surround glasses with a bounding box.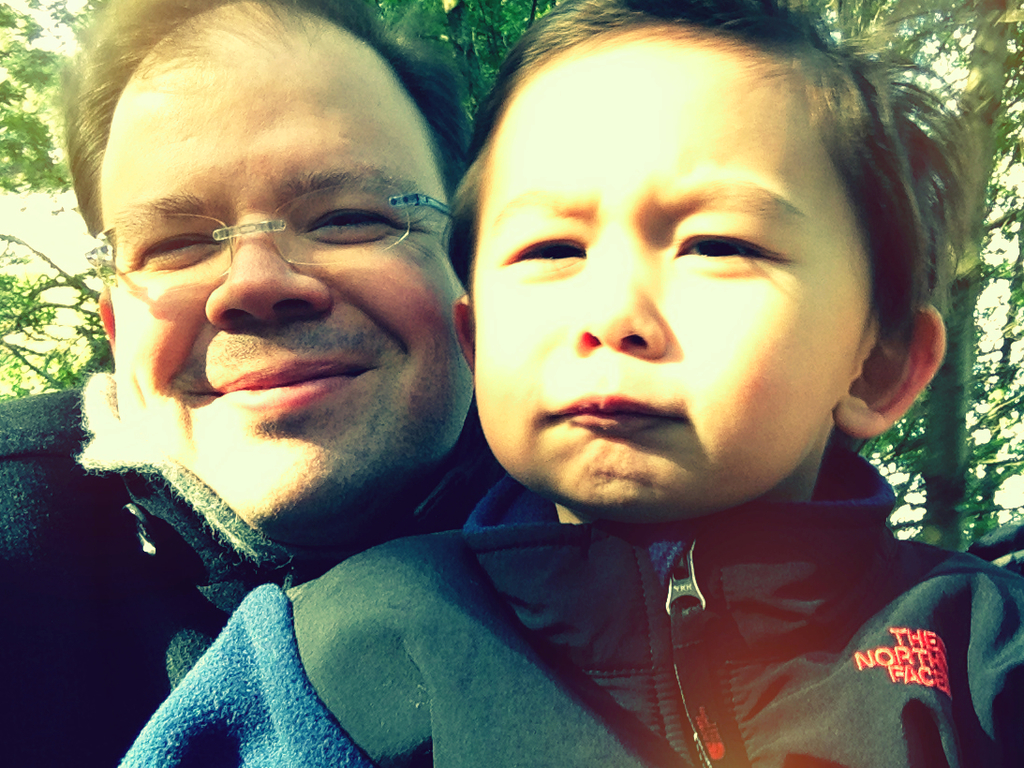
94:165:437:284.
